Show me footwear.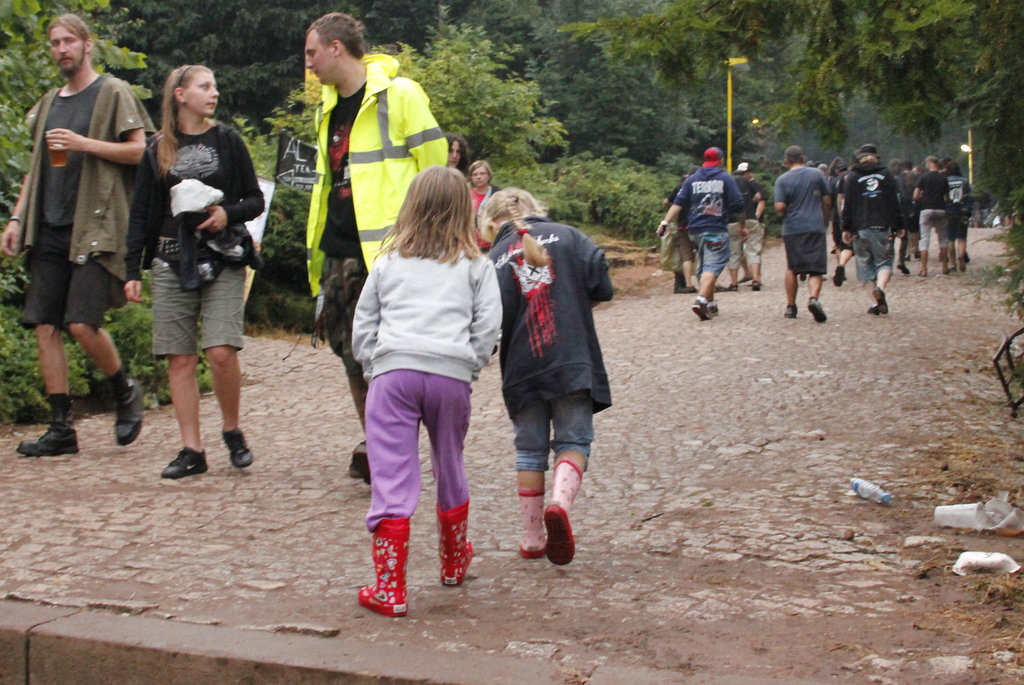
footwear is here: detection(516, 492, 548, 556).
